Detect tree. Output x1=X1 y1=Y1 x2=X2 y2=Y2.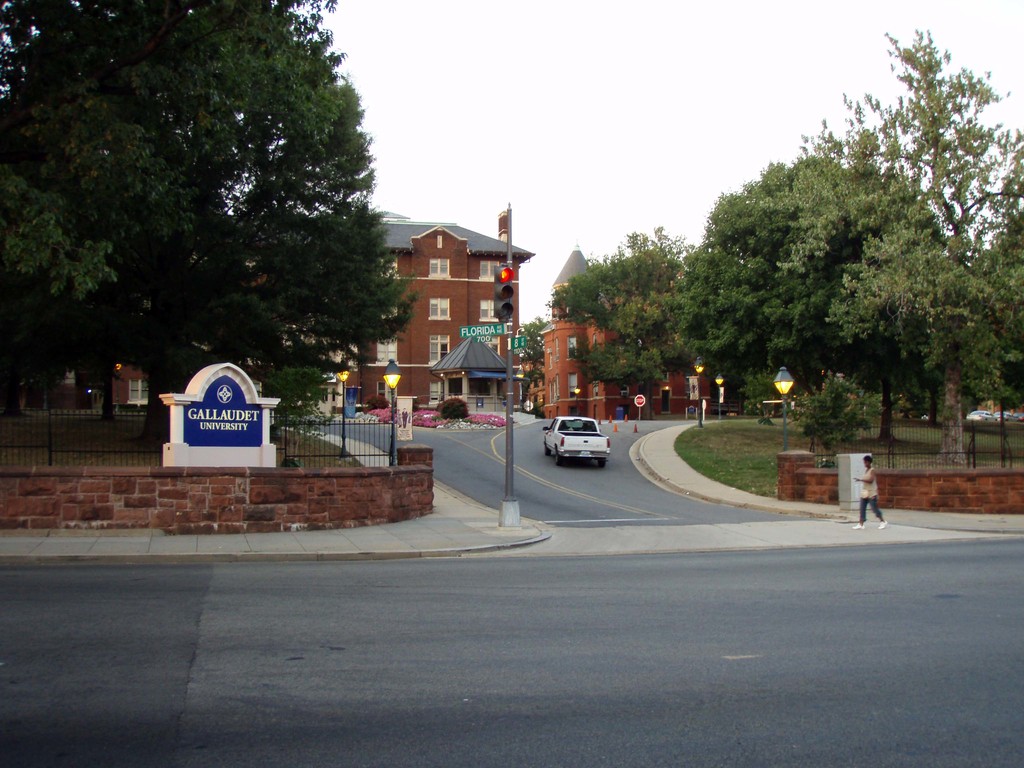
x1=0 y1=0 x2=415 y2=445.
